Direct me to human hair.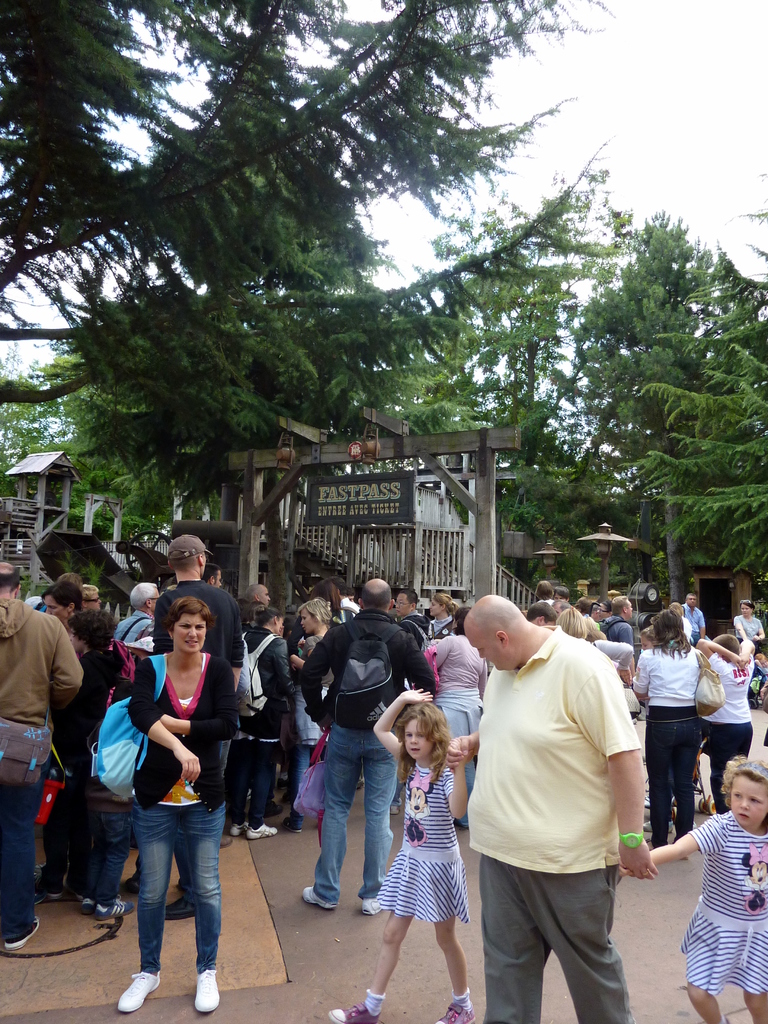
Direction: <box>41,582,76,612</box>.
